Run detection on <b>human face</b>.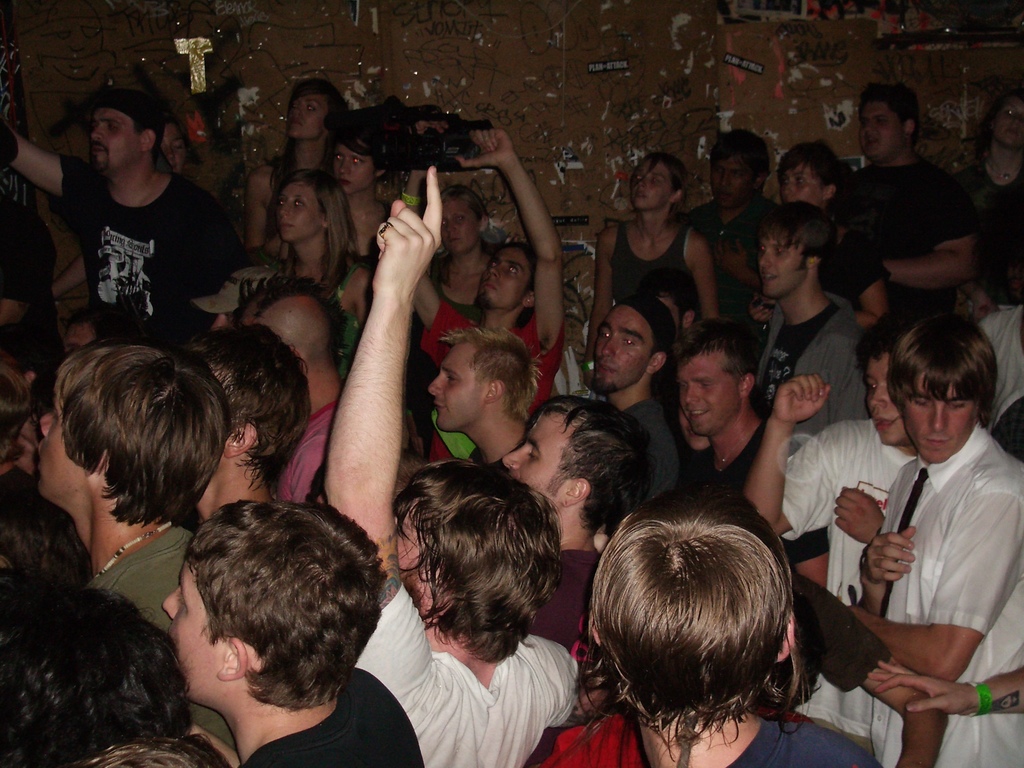
Result: crop(862, 98, 911, 159).
